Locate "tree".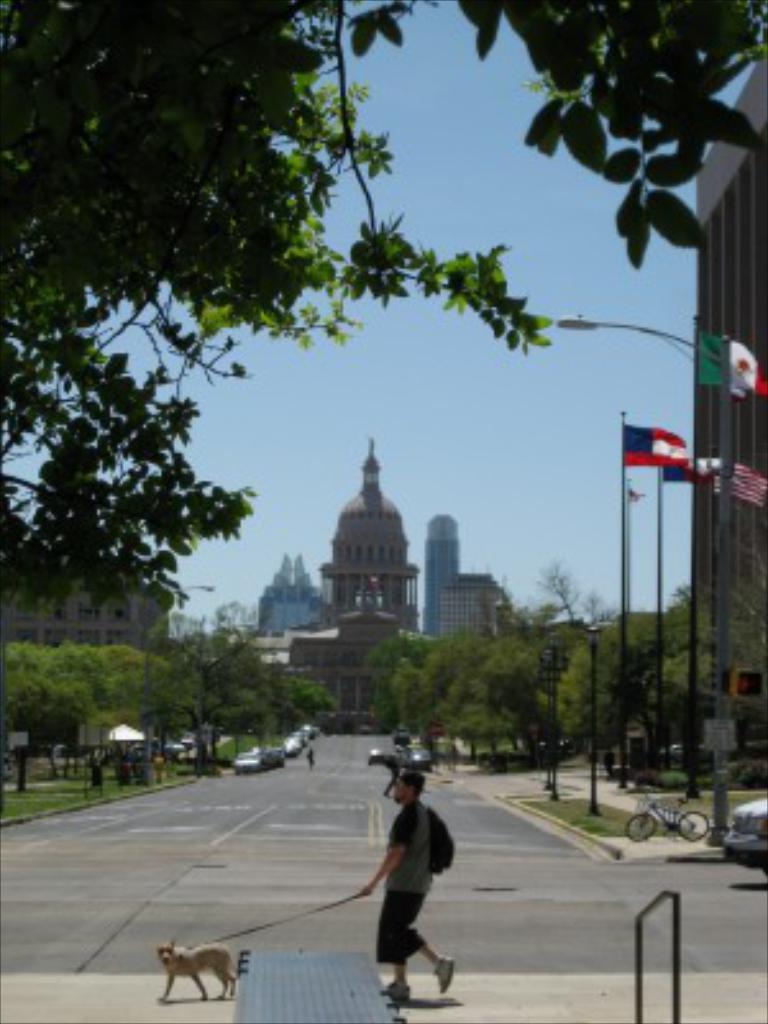
Bounding box: 138, 604, 253, 781.
